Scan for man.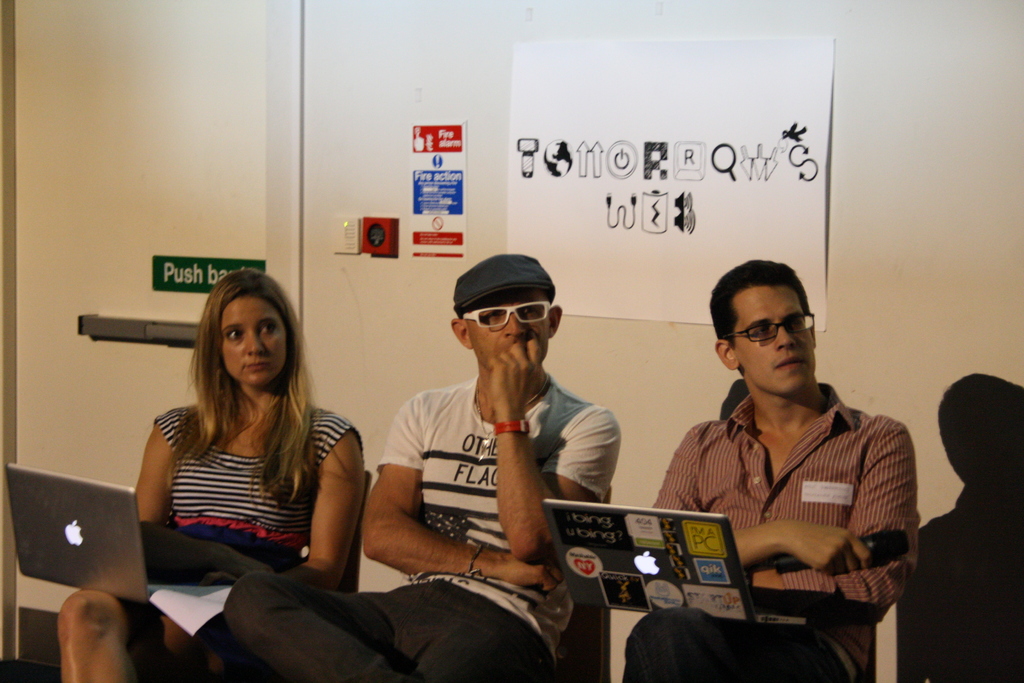
Scan result: Rect(669, 231, 905, 636).
